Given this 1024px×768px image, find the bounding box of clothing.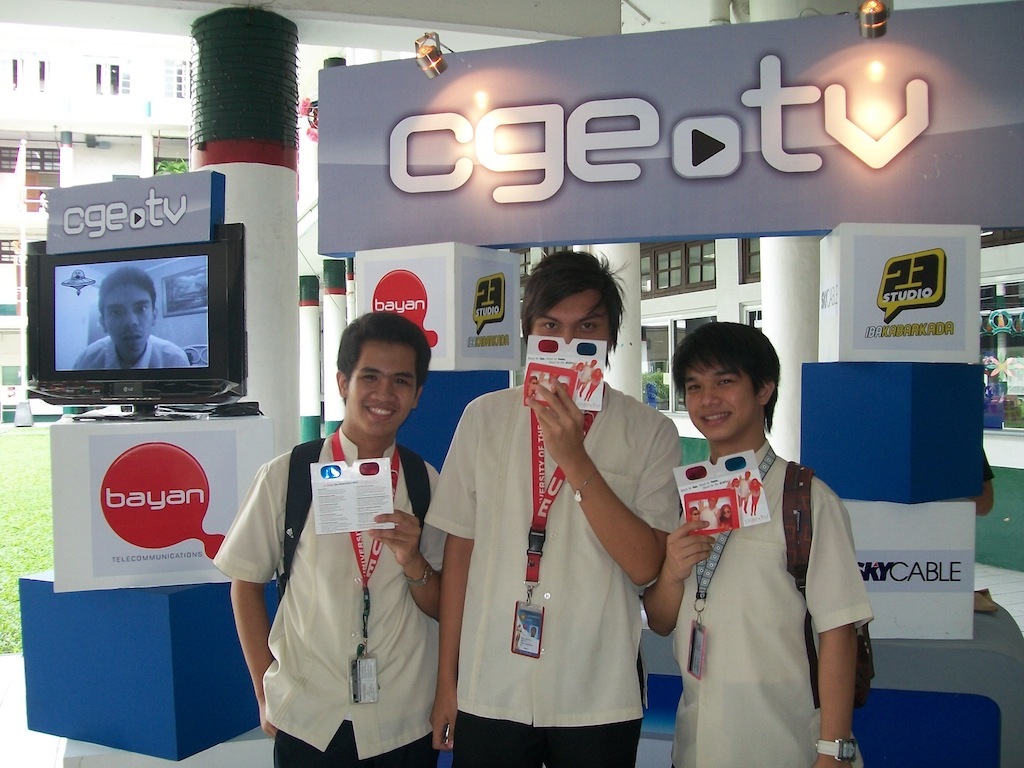
(214, 424, 450, 767).
